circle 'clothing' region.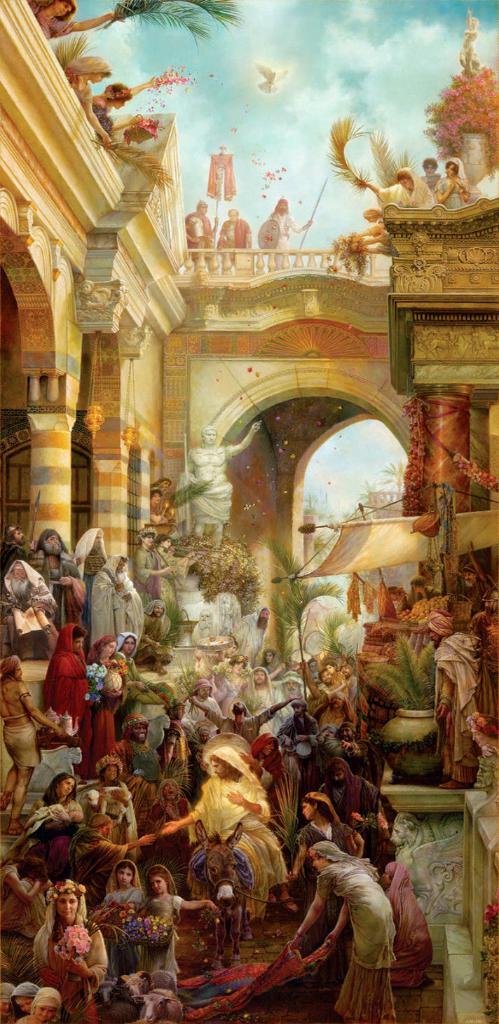
Region: pyautogui.locateOnScreen(96, 866, 150, 971).
